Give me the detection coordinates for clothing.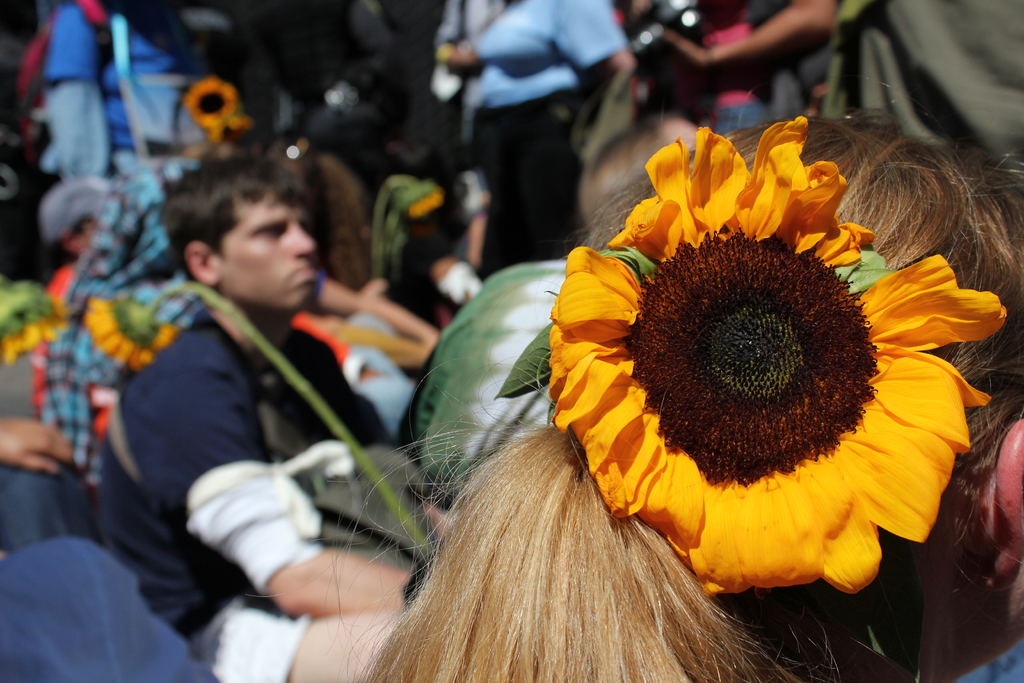
36/0/177/181.
